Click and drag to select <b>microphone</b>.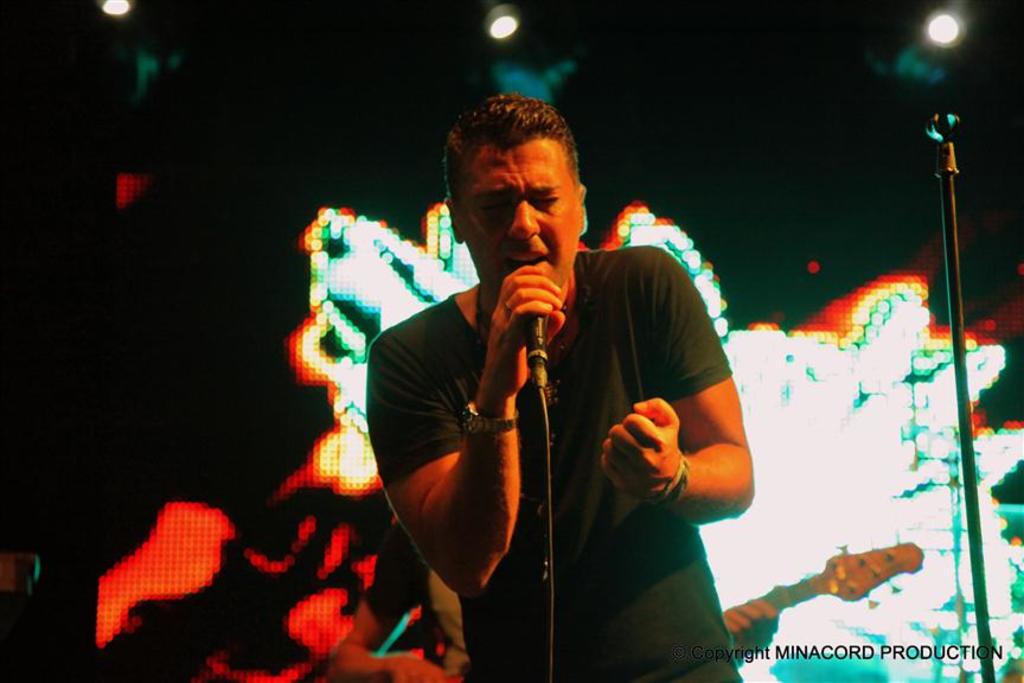
Selection: region(523, 315, 546, 363).
